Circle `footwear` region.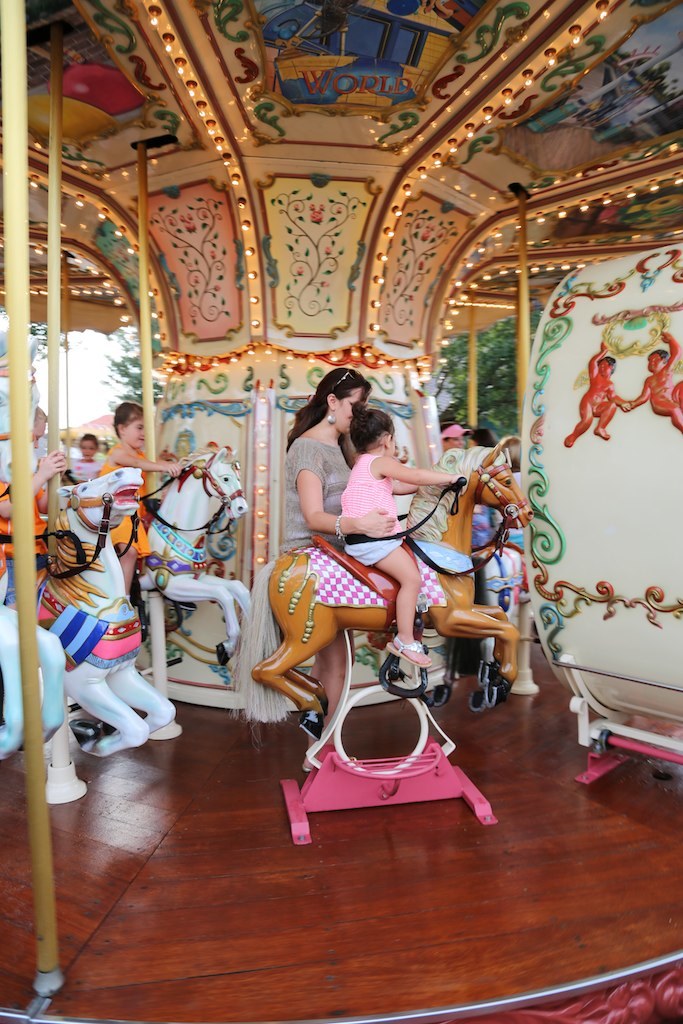
Region: x1=381, y1=634, x2=435, y2=673.
